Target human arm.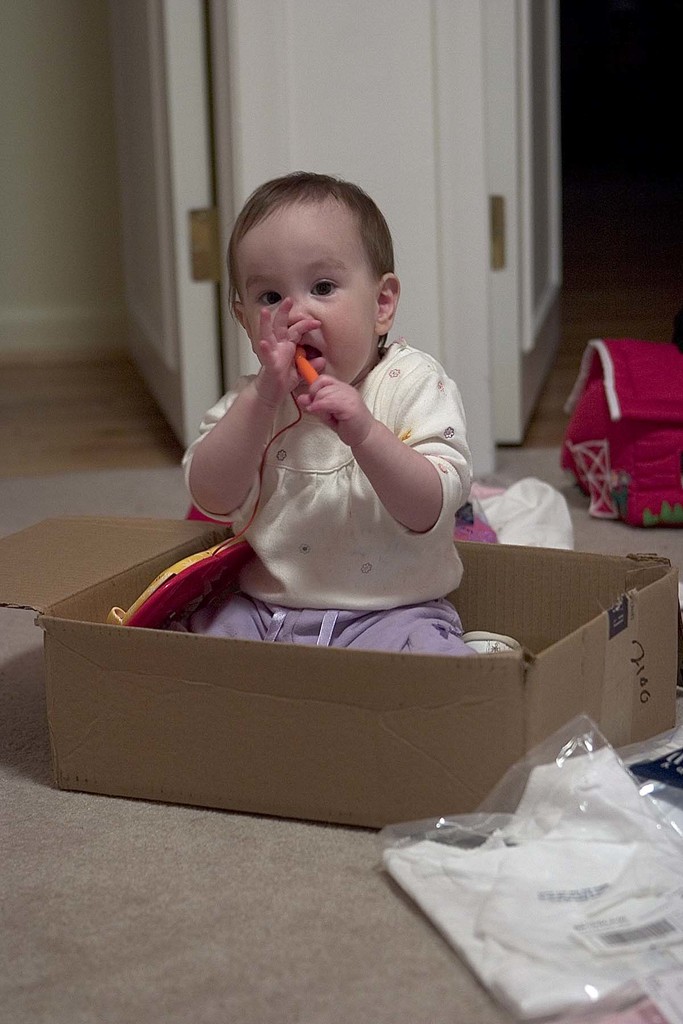
Target region: (left=268, top=340, right=451, bottom=563).
